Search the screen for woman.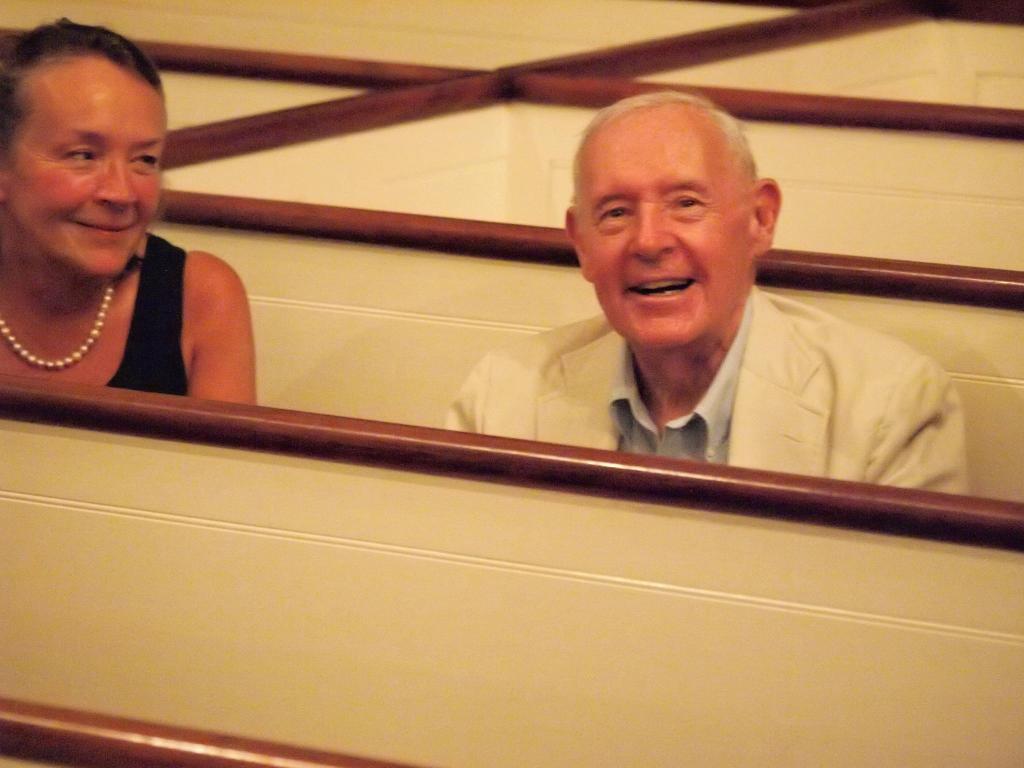
Found at x1=0 y1=41 x2=275 y2=424.
